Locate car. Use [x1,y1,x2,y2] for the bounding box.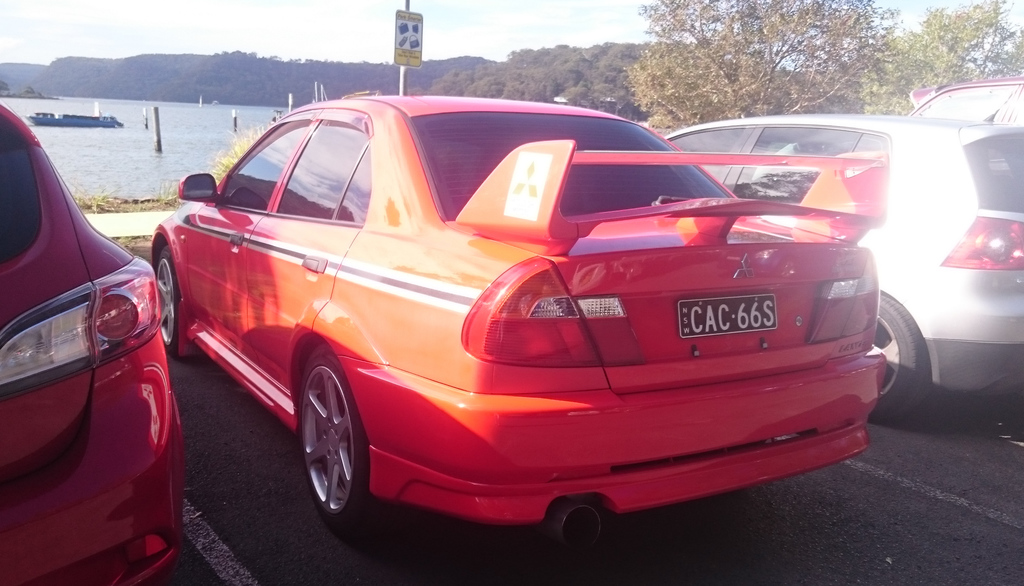
[660,111,1023,428].
